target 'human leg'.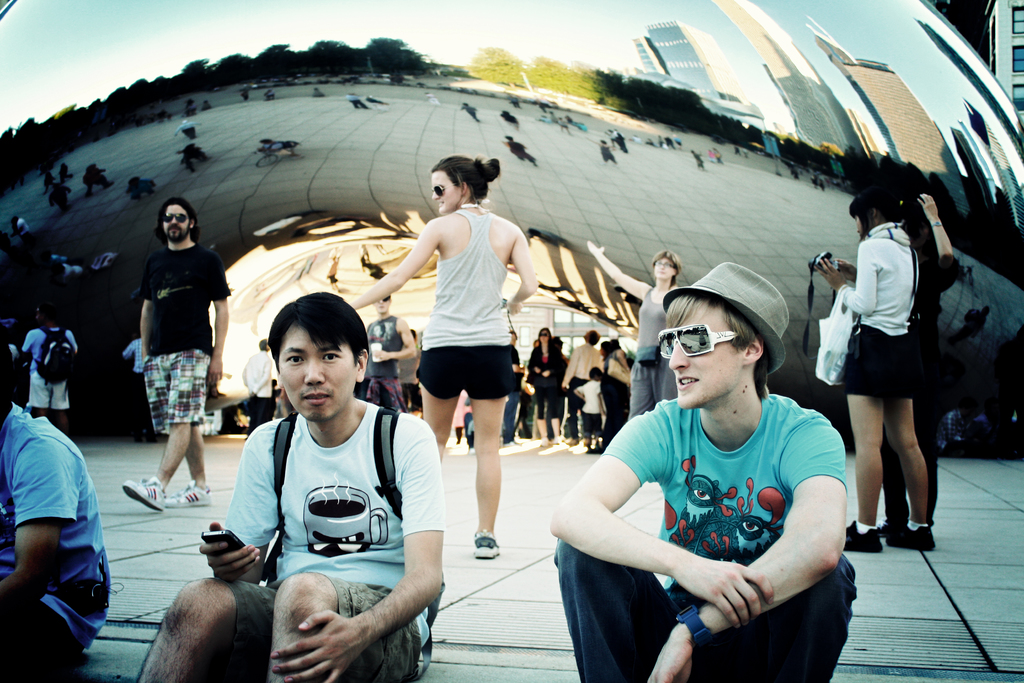
Target region: [136, 573, 276, 682].
